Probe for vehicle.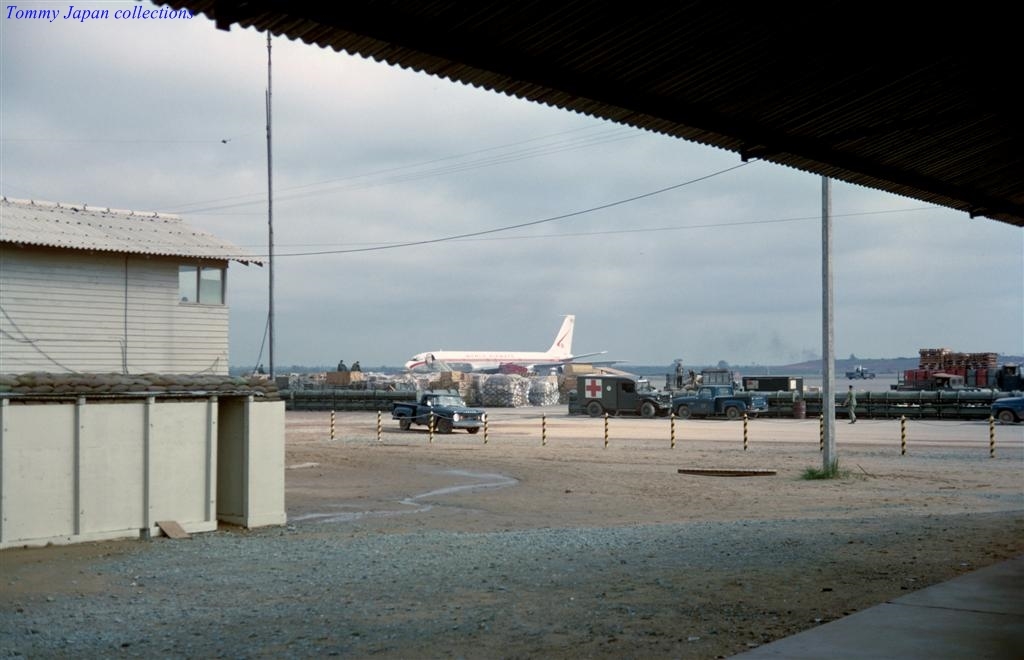
Probe result: [left=387, top=384, right=488, bottom=438].
